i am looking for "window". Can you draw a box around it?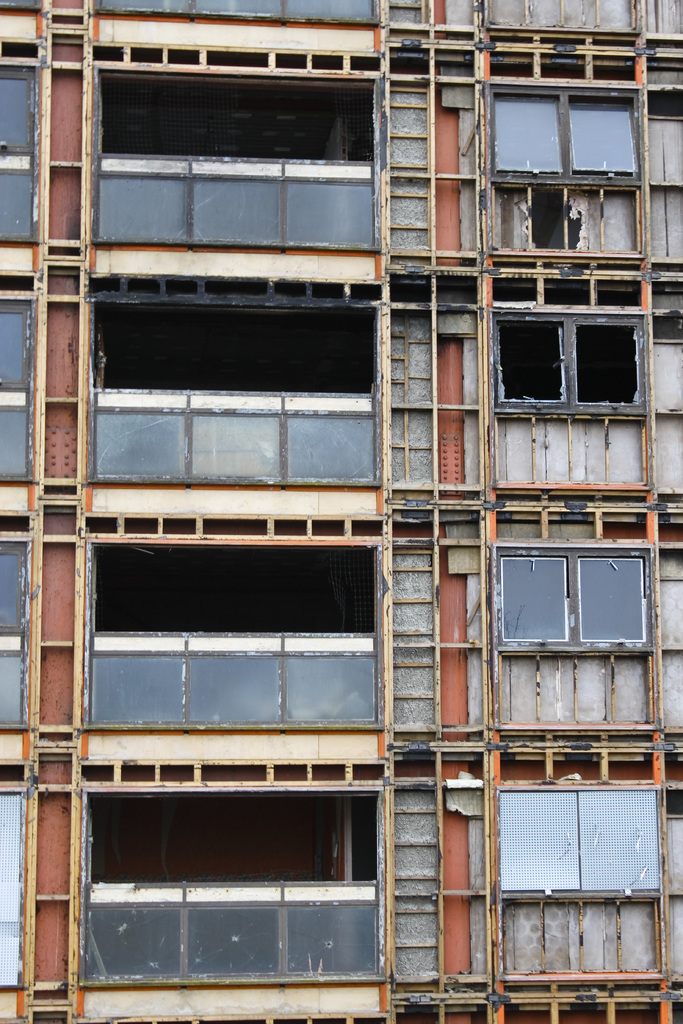
Sure, the bounding box is <region>488, 304, 649, 416</region>.
